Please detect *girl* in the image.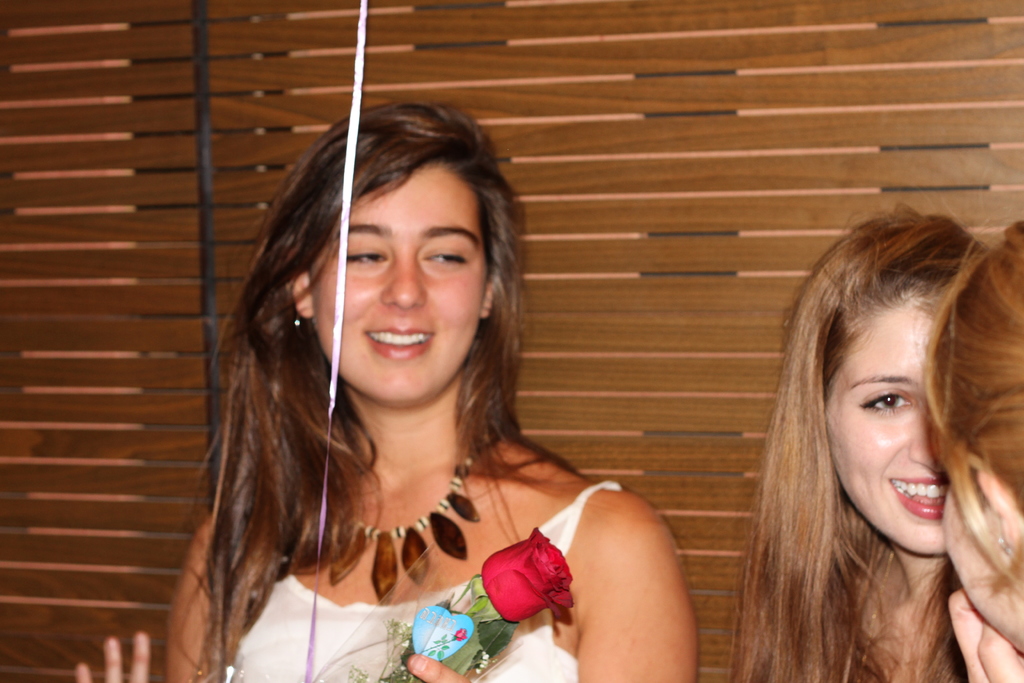
{"x1": 908, "y1": 211, "x2": 1023, "y2": 682}.
